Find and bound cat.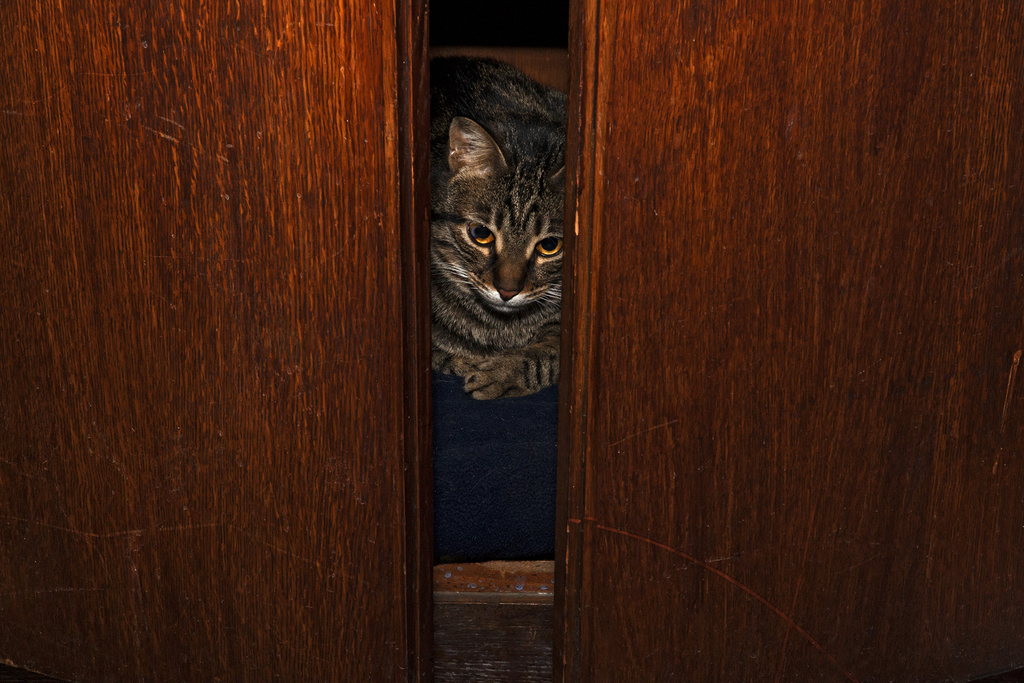
Bound: {"left": 430, "top": 54, "right": 568, "bottom": 404}.
